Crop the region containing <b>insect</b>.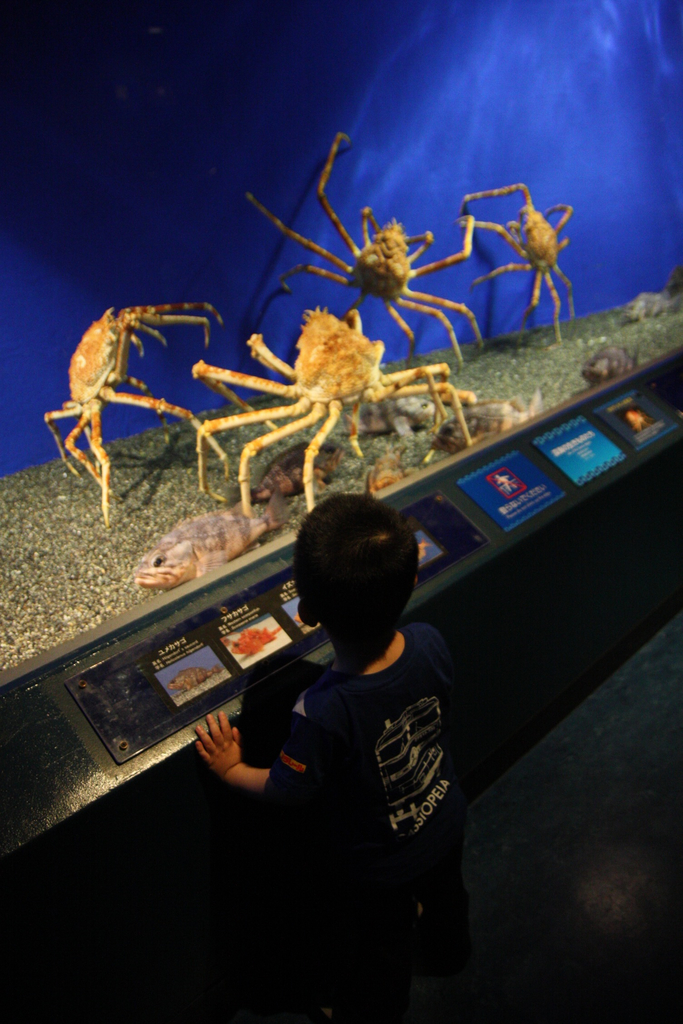
Crop region: [40, 308, 224, 527].
